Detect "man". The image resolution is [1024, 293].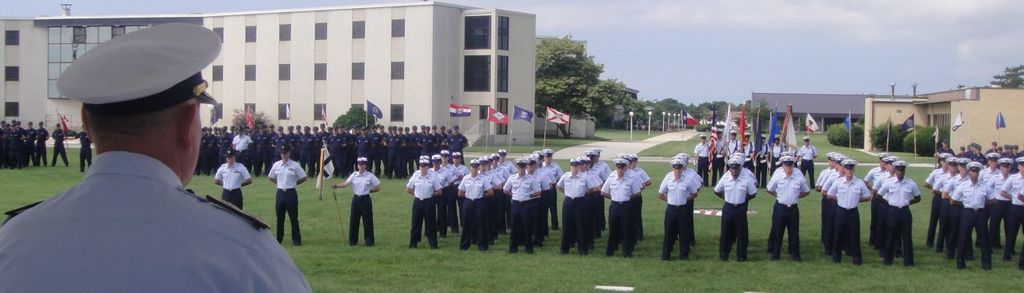
953,161,994,271.
